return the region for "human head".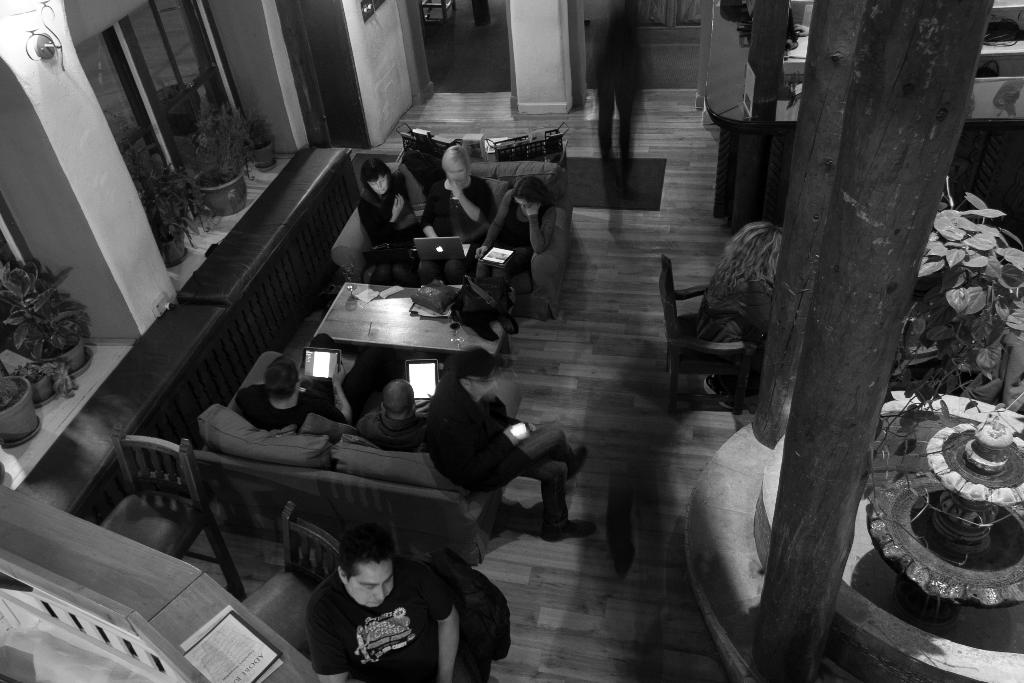
crop(438, 144, 474, 189).
